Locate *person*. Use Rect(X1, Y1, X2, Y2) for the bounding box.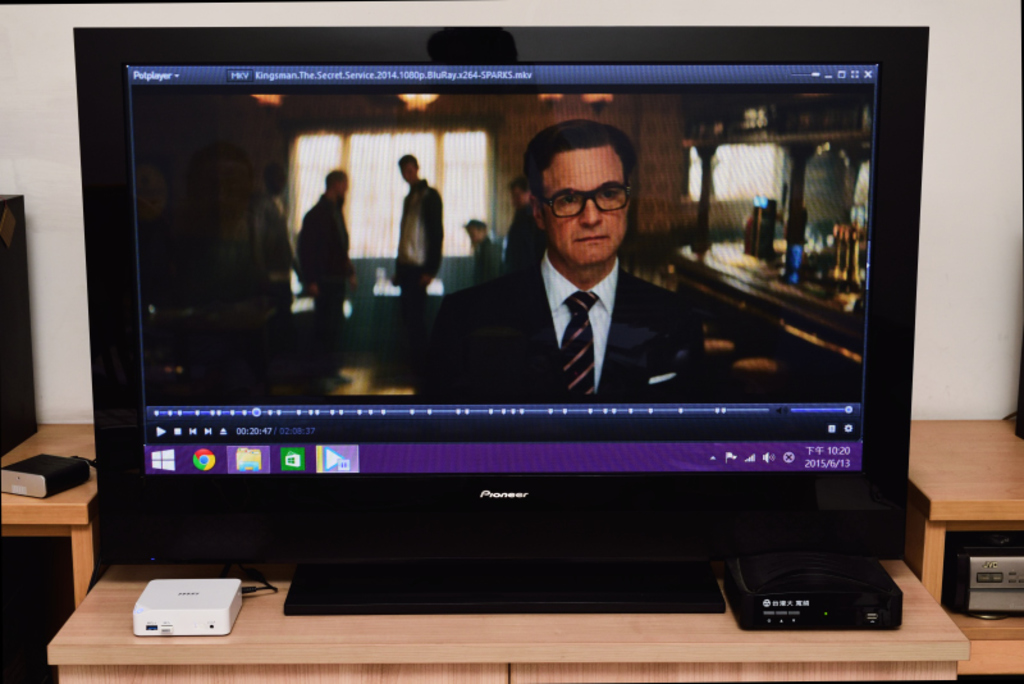
Rect(298, 168, 360, 374).
